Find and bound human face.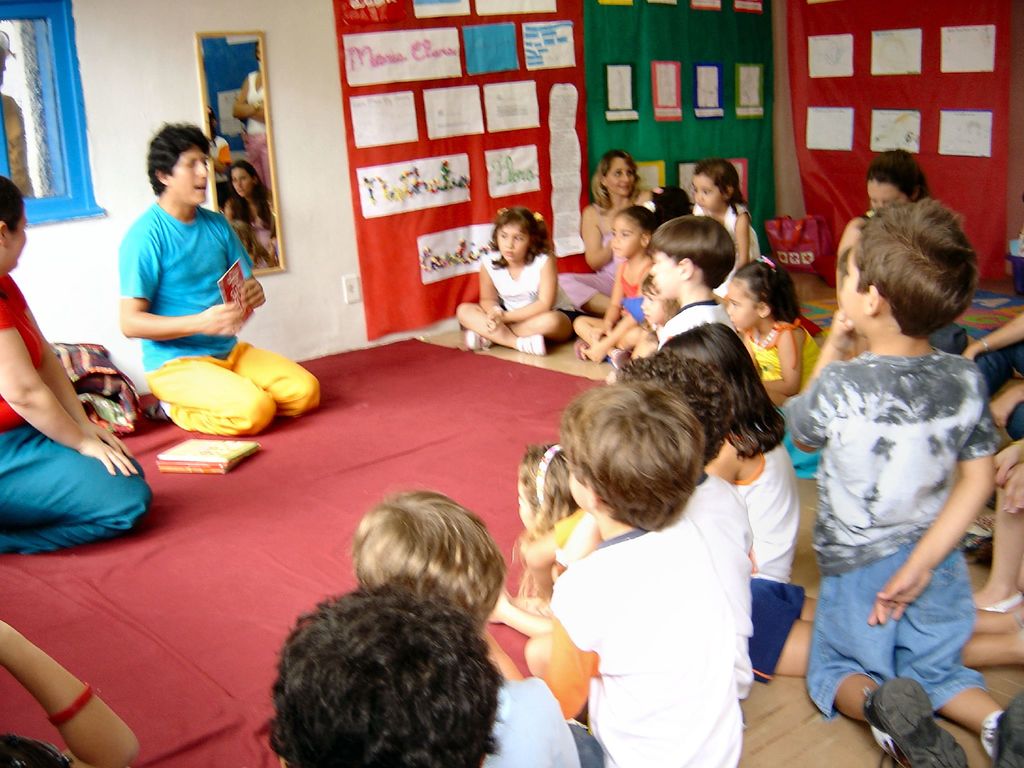
Bound: x1=694 y1=172 x2=723 y2=214.
